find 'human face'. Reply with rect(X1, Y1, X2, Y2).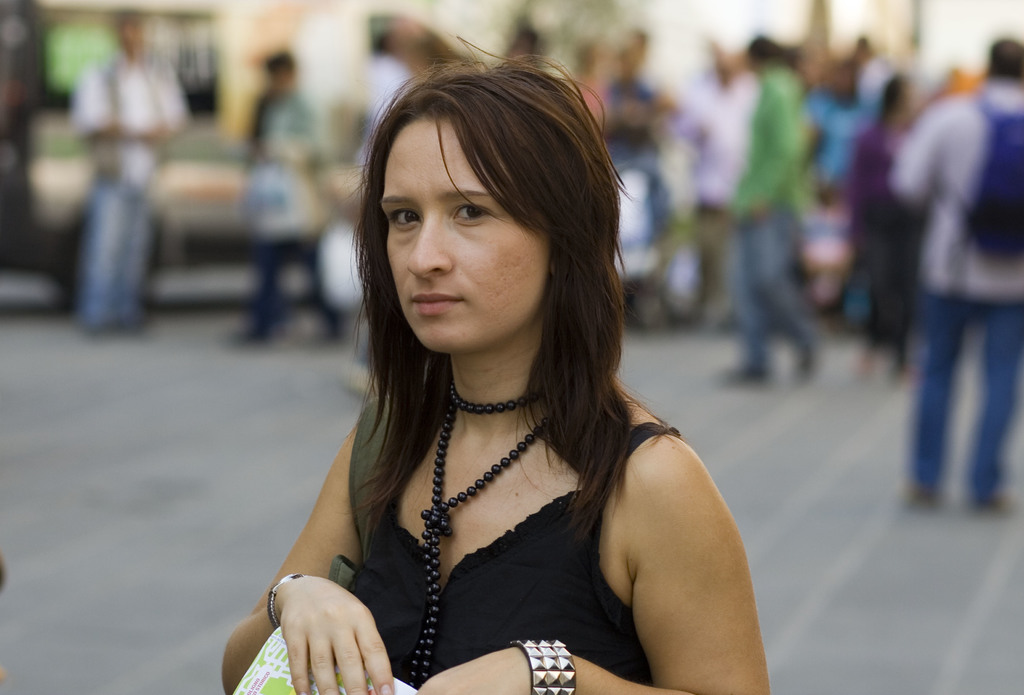
rect(377, 115, 549, 350).
